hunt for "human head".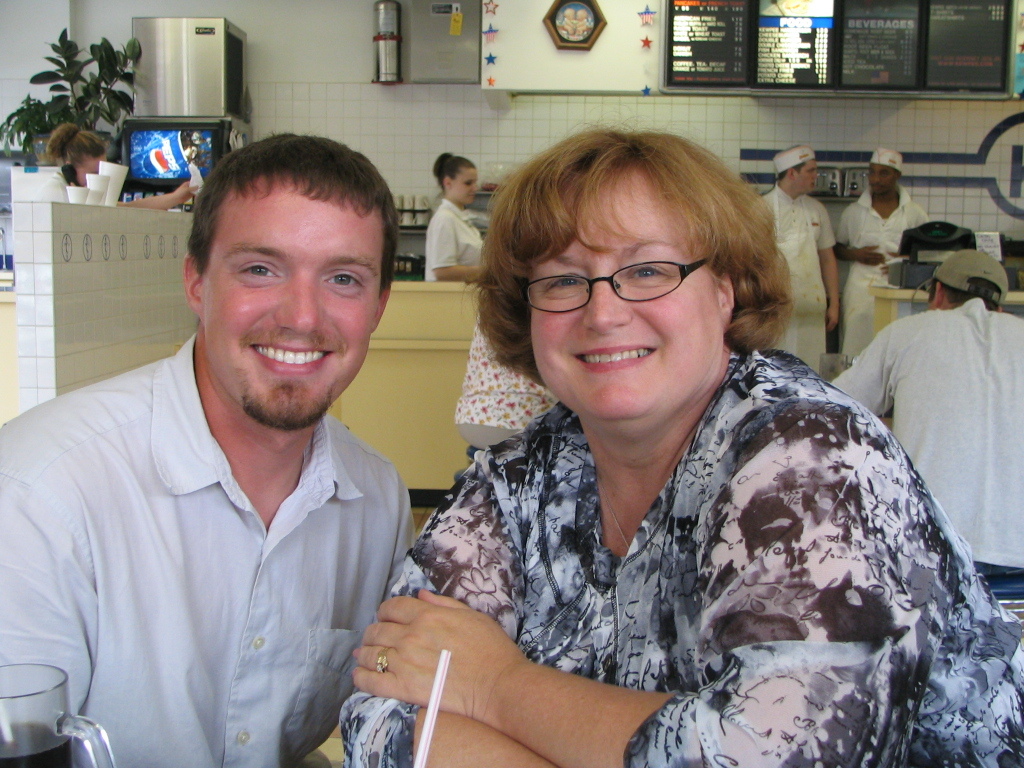
Hunted down at {"left": 921, "top": 247, "right": 1005, "bottom": 317}.
